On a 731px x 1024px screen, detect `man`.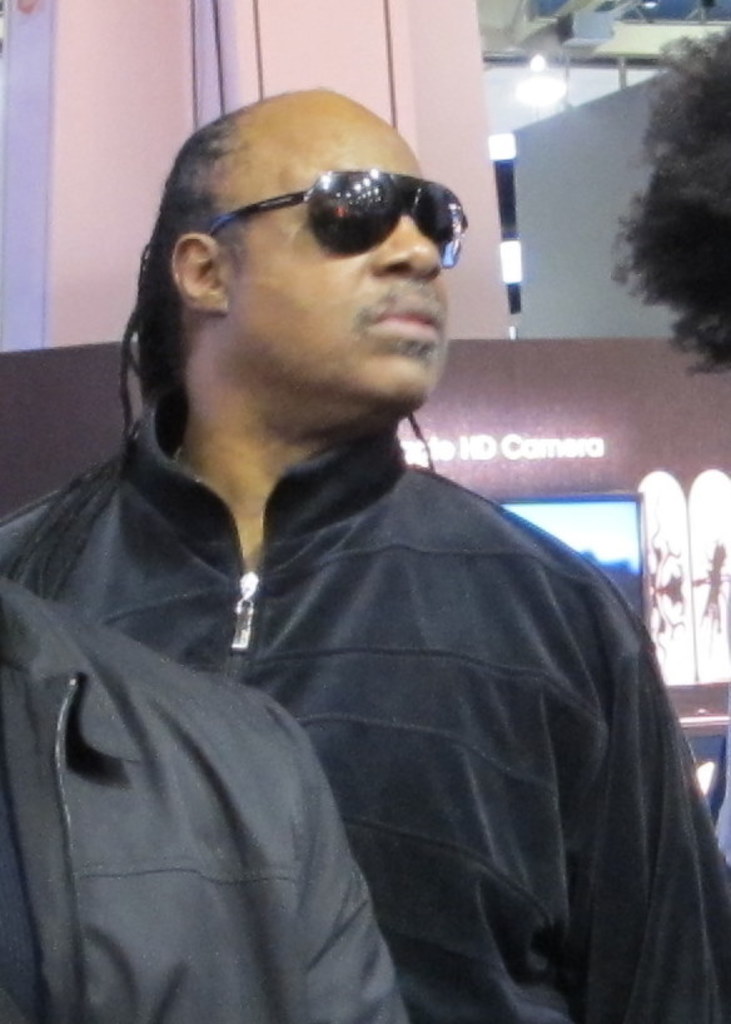
[4,65,707,986].
